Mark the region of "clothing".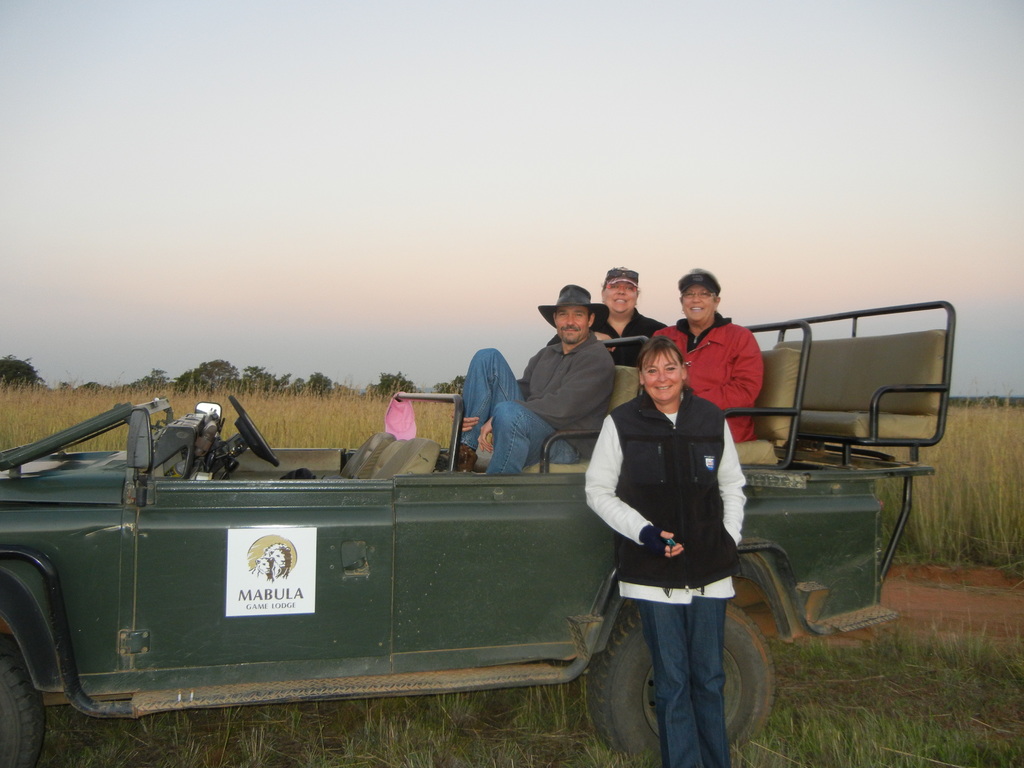
Region: box=[660, 307, 767, 445].
